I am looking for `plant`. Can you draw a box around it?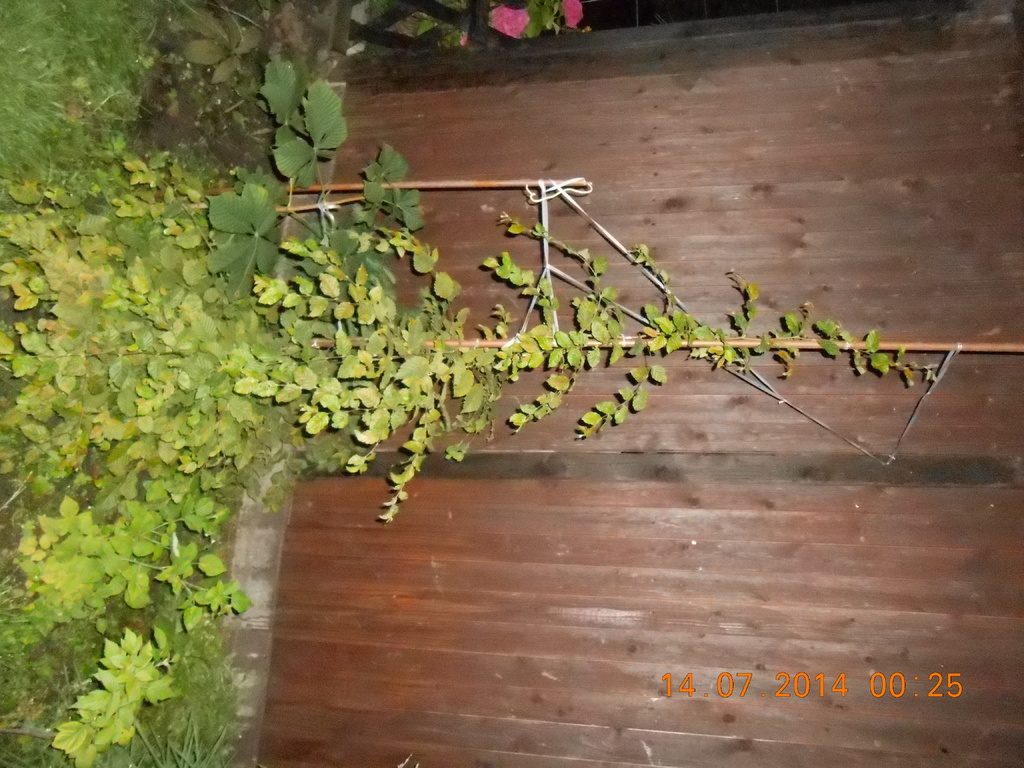
Sure, the bounding box is 0,0,196,205.
